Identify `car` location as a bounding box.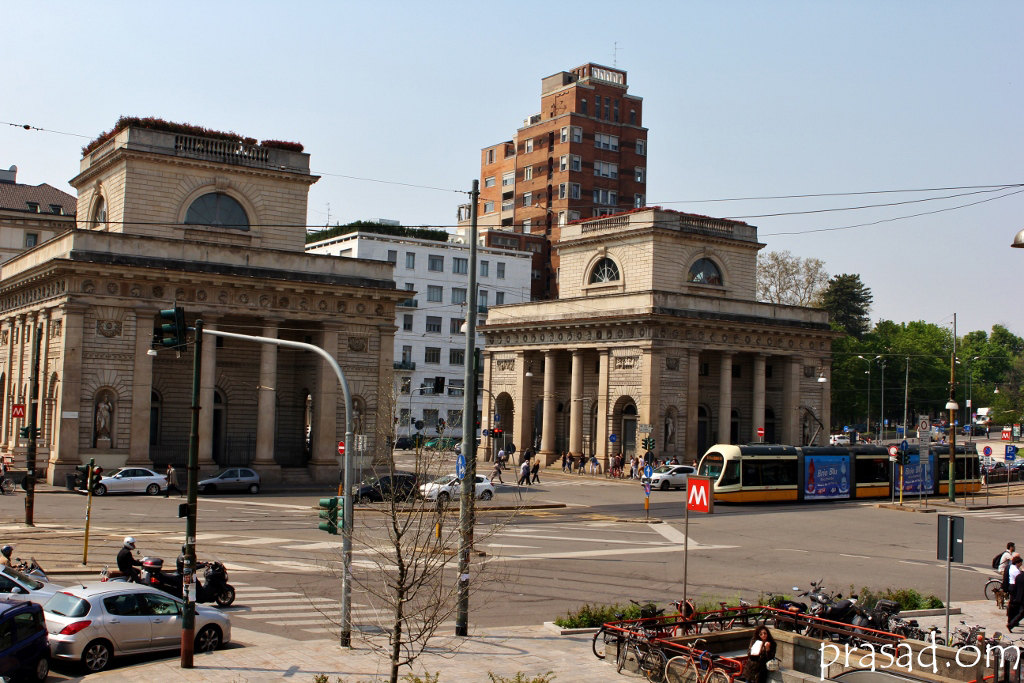
region(192, 465, 258, 490).
